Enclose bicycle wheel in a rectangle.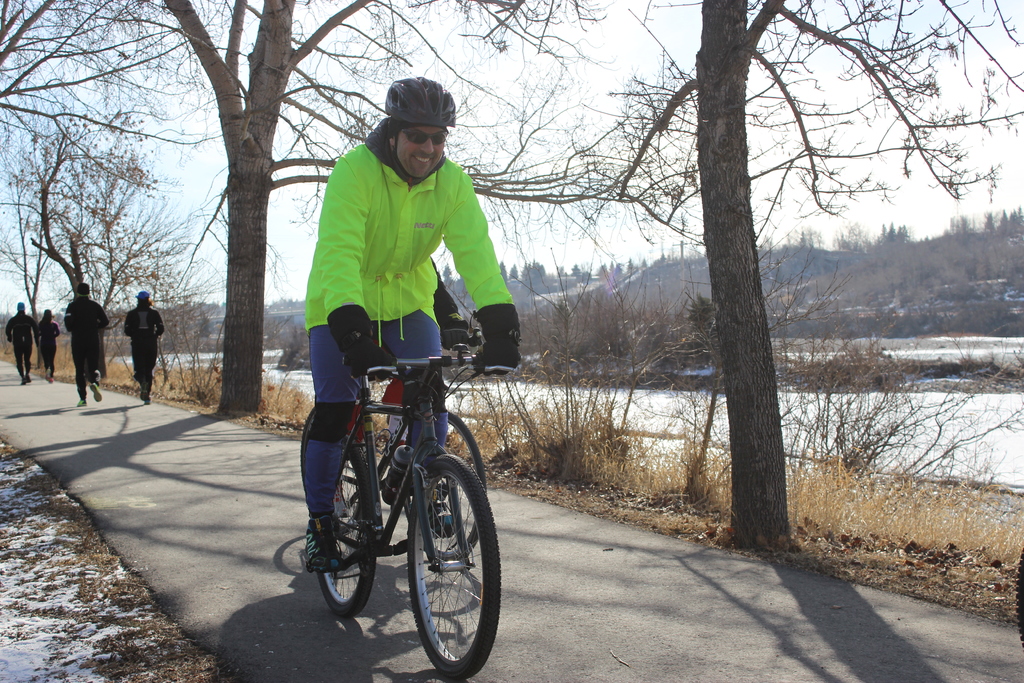
<bbox>403, 450, 502, 682</bbox>.
